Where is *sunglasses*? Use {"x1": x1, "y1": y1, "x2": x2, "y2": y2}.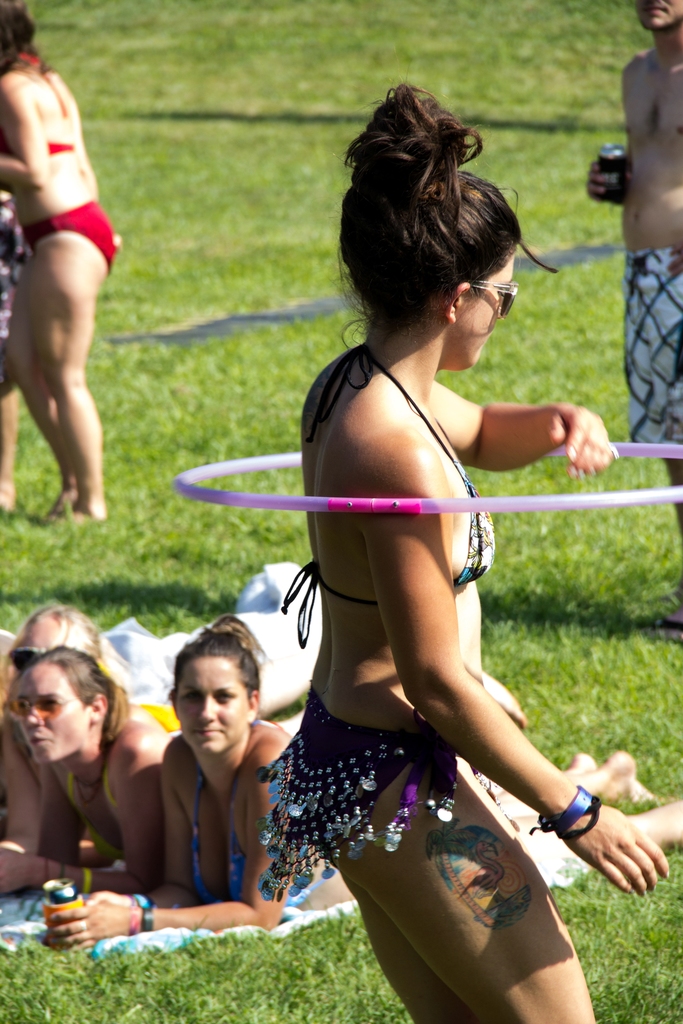
{"x1": 6, "y1": 648, "x2": 41, "y2": 671}.
